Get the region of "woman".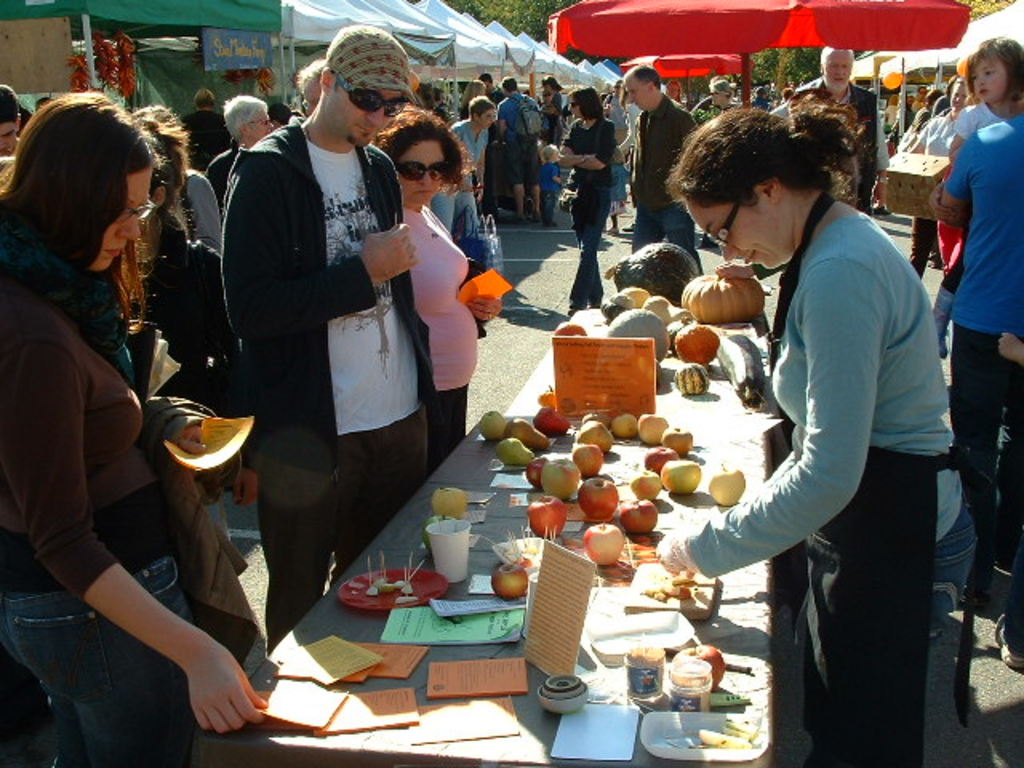
{"left": 190, "top": 91, "right": 221, "bottom": 190}.
